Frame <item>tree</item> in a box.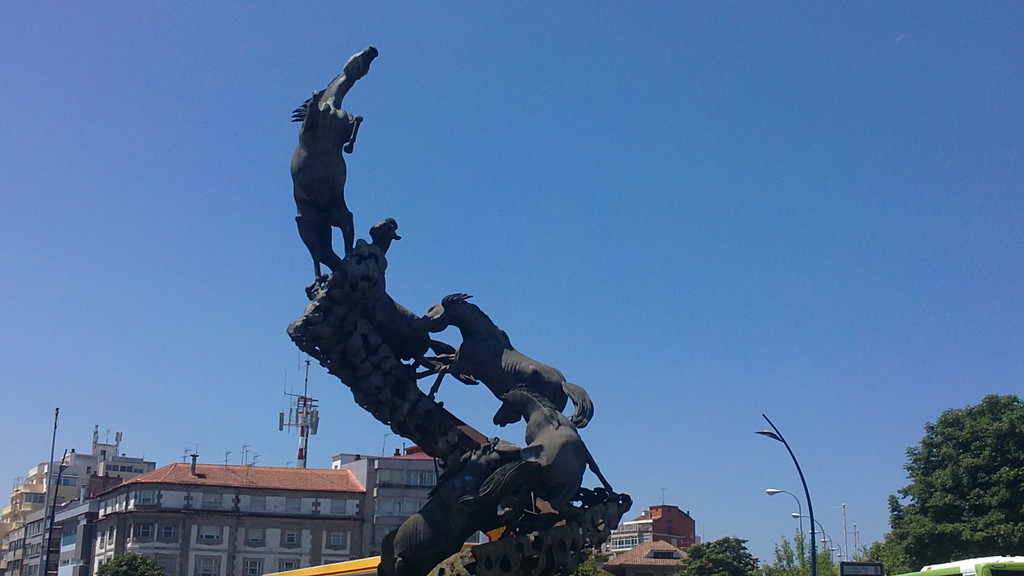
94 553 166 575.
